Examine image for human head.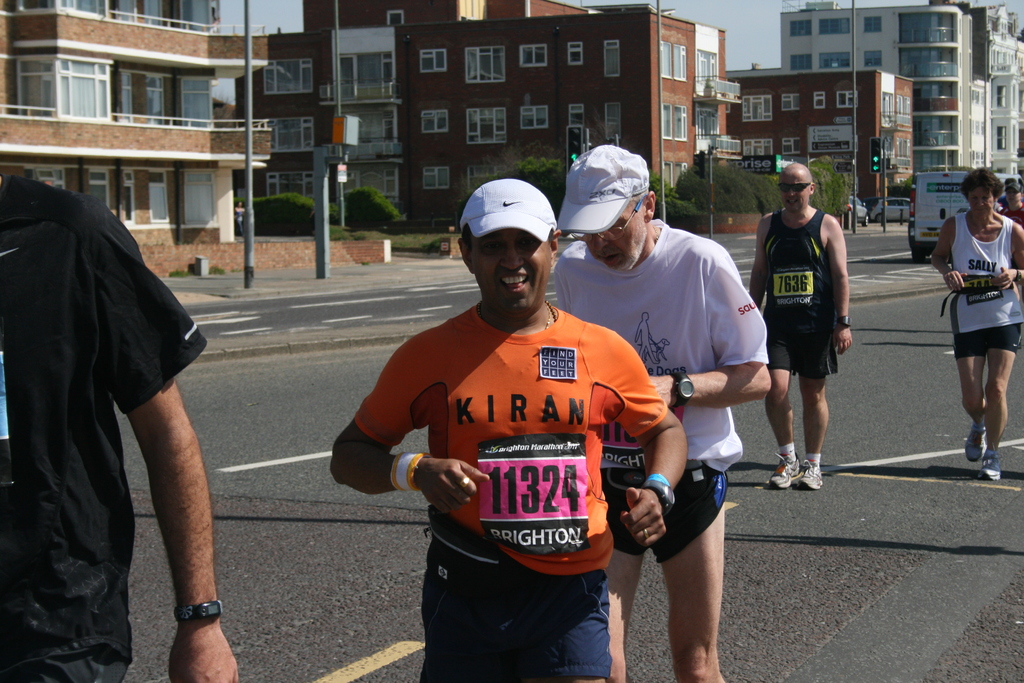
Examination result: <bbox>780, 161, 815, 219</bbox>.
